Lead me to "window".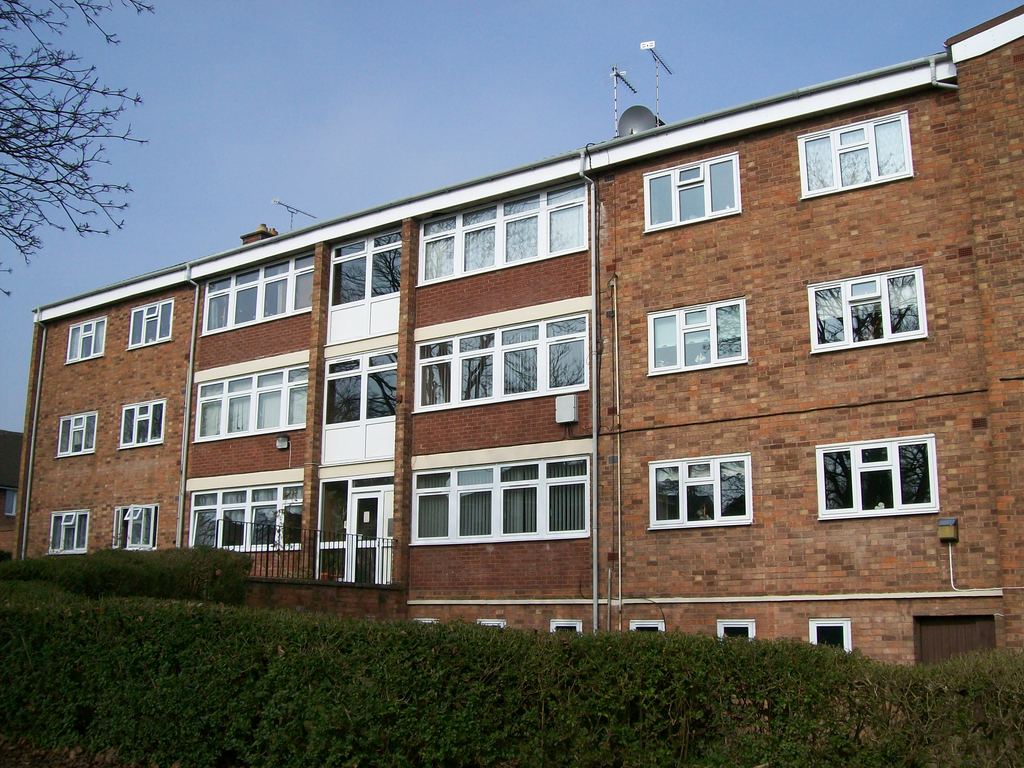
Lead to <bbox>484, 620, 508, 631</bbox>.
